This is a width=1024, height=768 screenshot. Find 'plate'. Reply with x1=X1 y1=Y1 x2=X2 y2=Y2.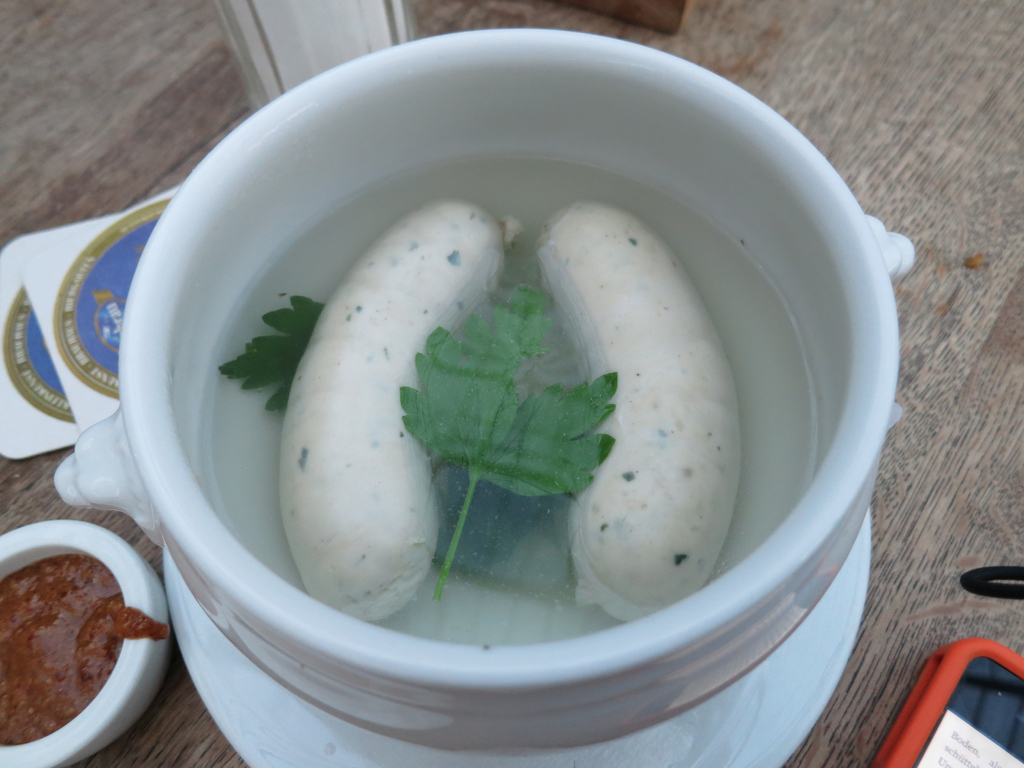
x1=163 y1=512 x2=868 y2=767.
